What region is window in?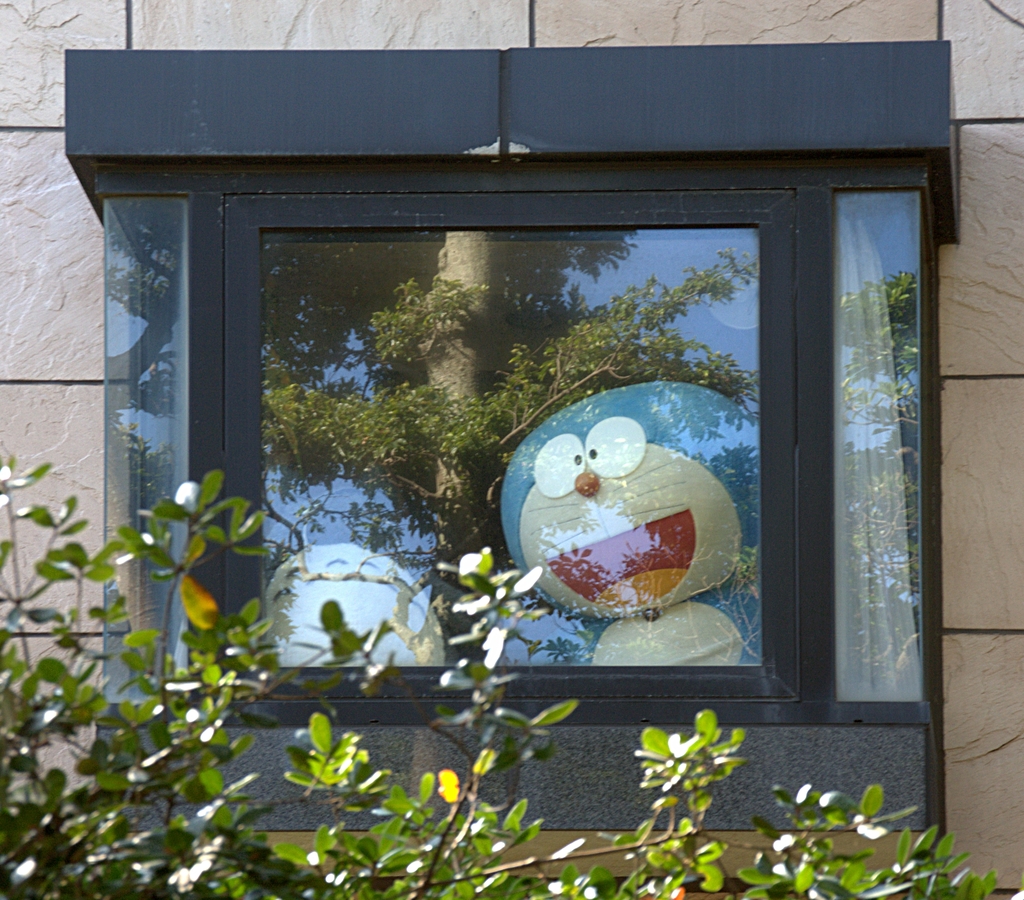
<bbox>65, 70, 886, 741</bbox>.
